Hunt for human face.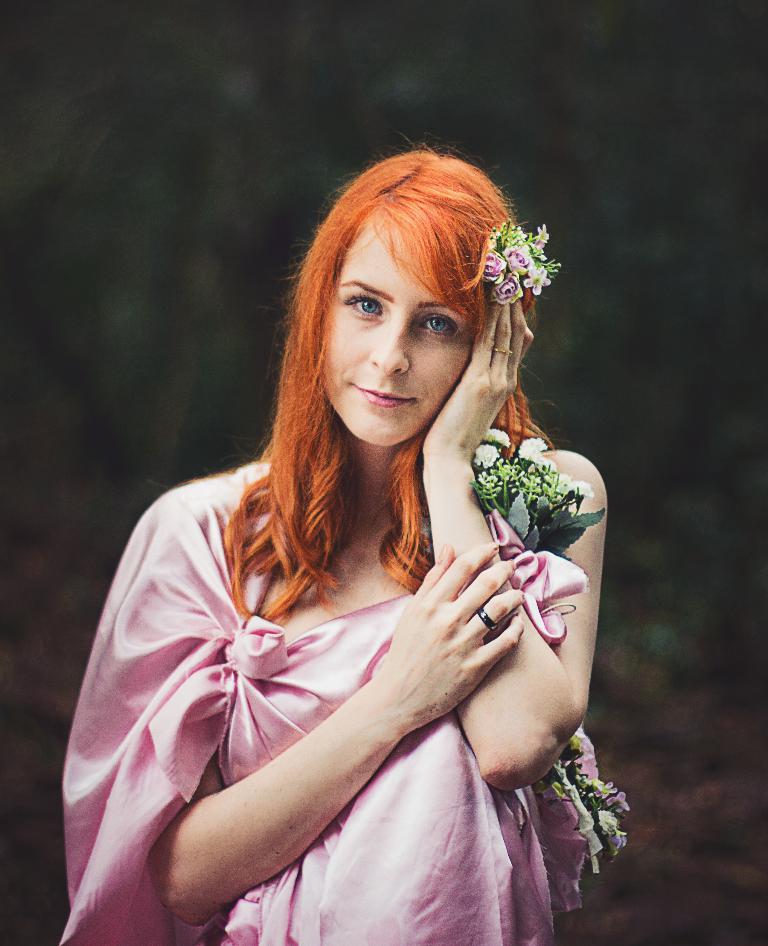
Hunted down at box(322, 210, 477, 446).
